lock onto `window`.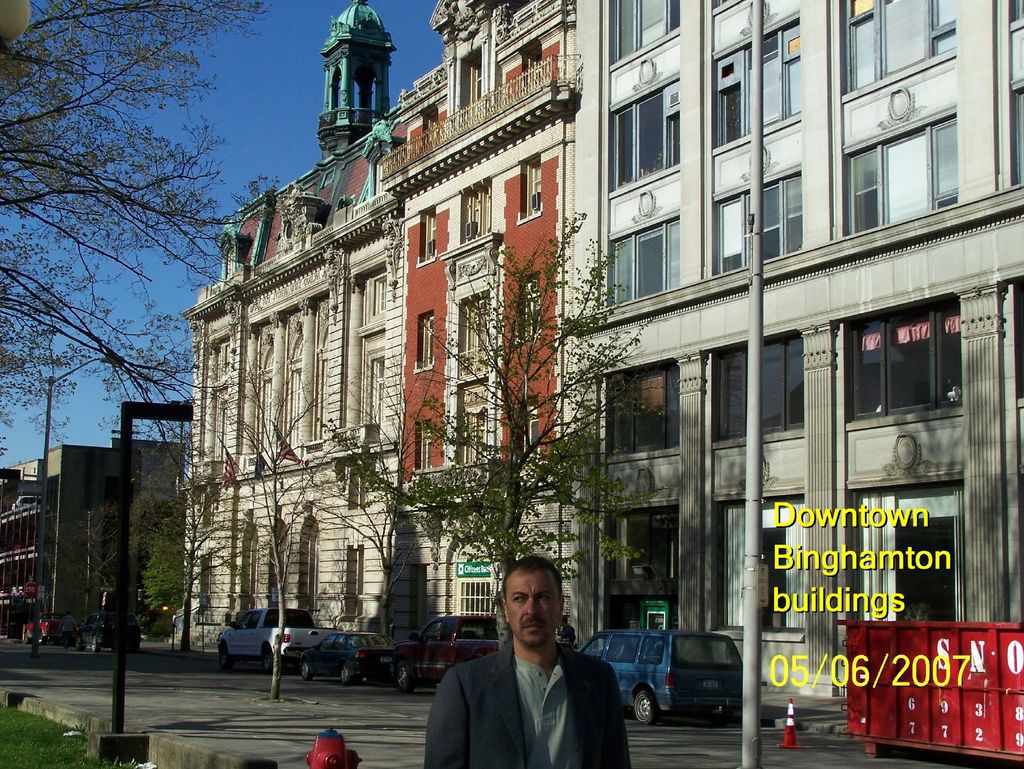
Locked: (left=840, top=0, right=957, bottom=93).
